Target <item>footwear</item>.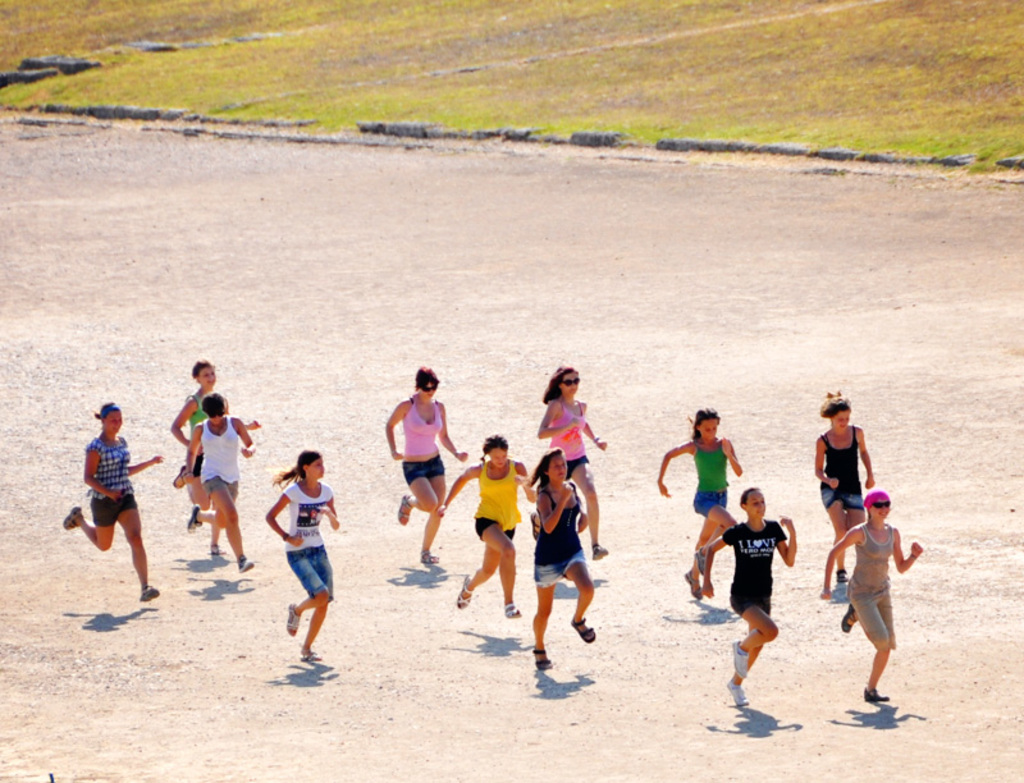
Target region: [141,585,161,603].
